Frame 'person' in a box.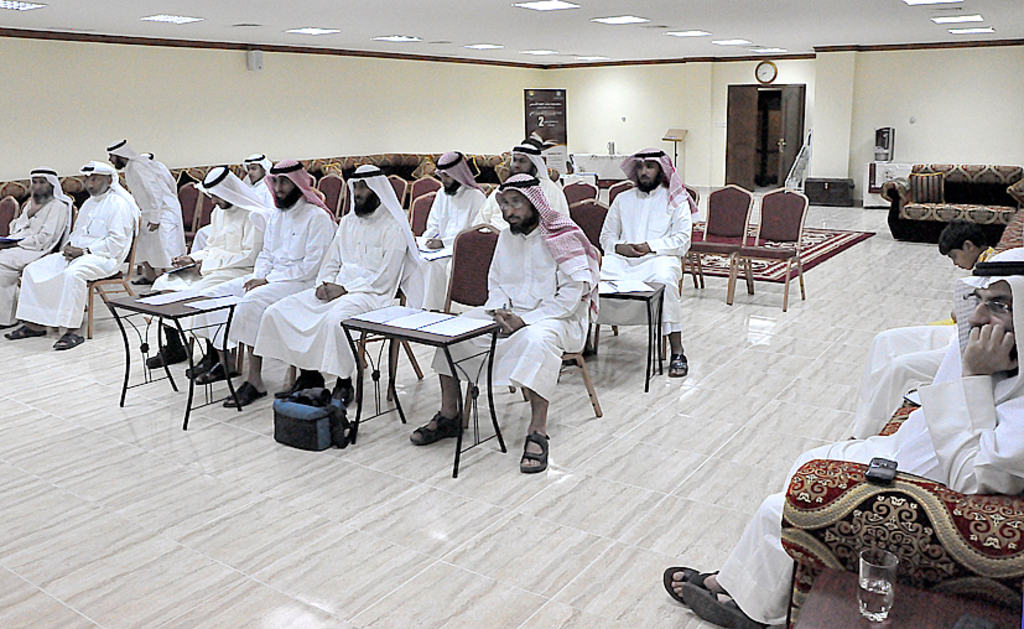
(593, 142, 690, 378).
